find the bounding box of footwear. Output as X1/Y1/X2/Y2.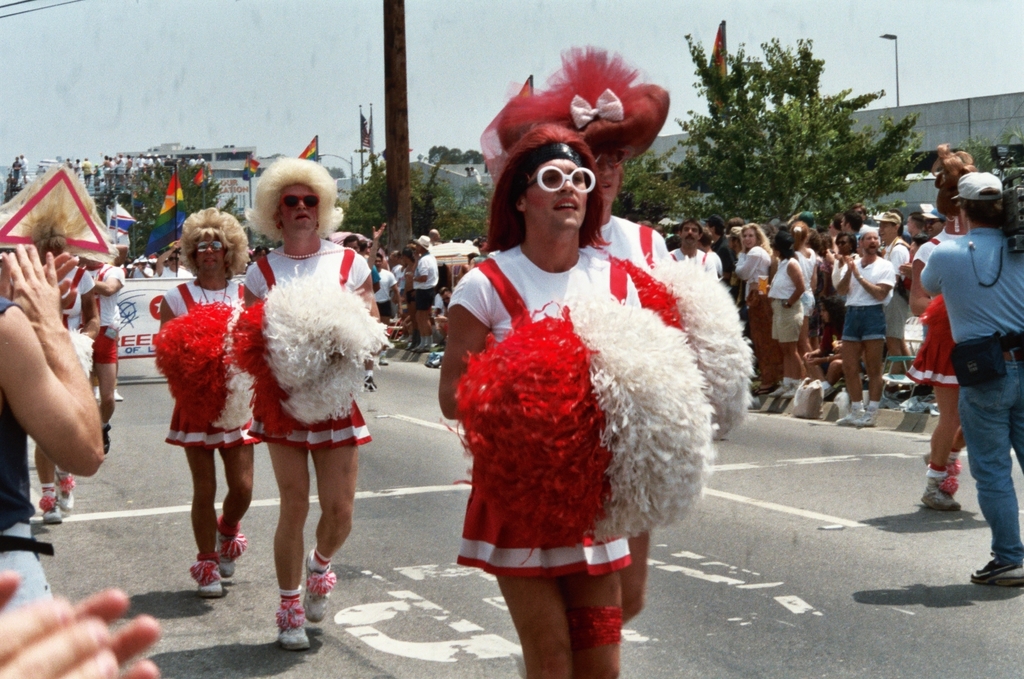
266/584/310/652.
